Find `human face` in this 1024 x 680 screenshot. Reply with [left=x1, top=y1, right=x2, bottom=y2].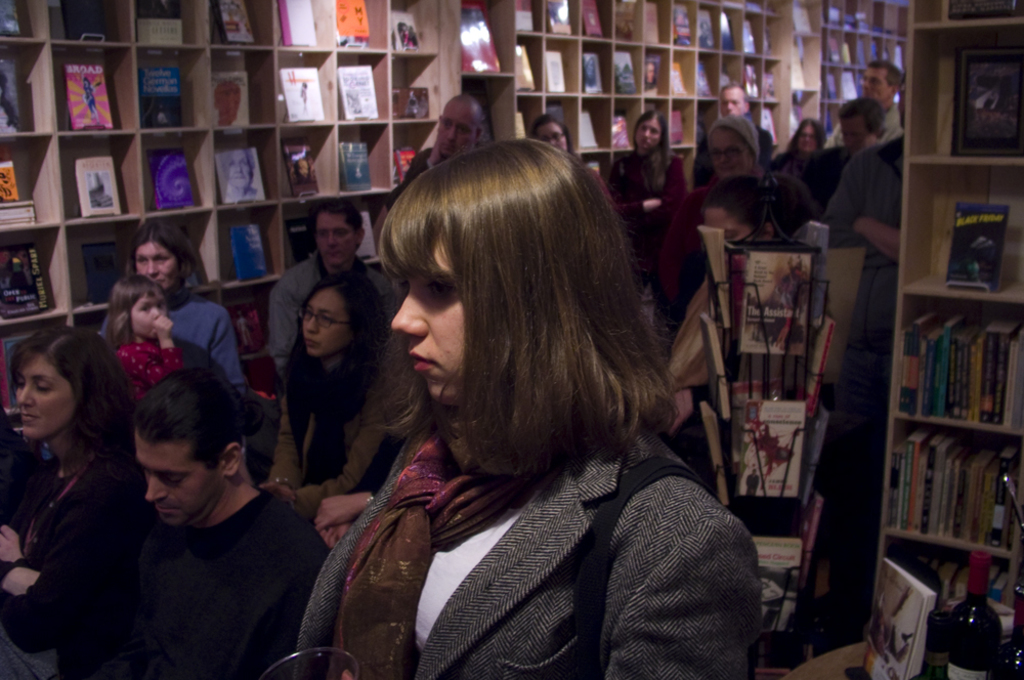
[left=842, top=119, right=873, bottom=156].
